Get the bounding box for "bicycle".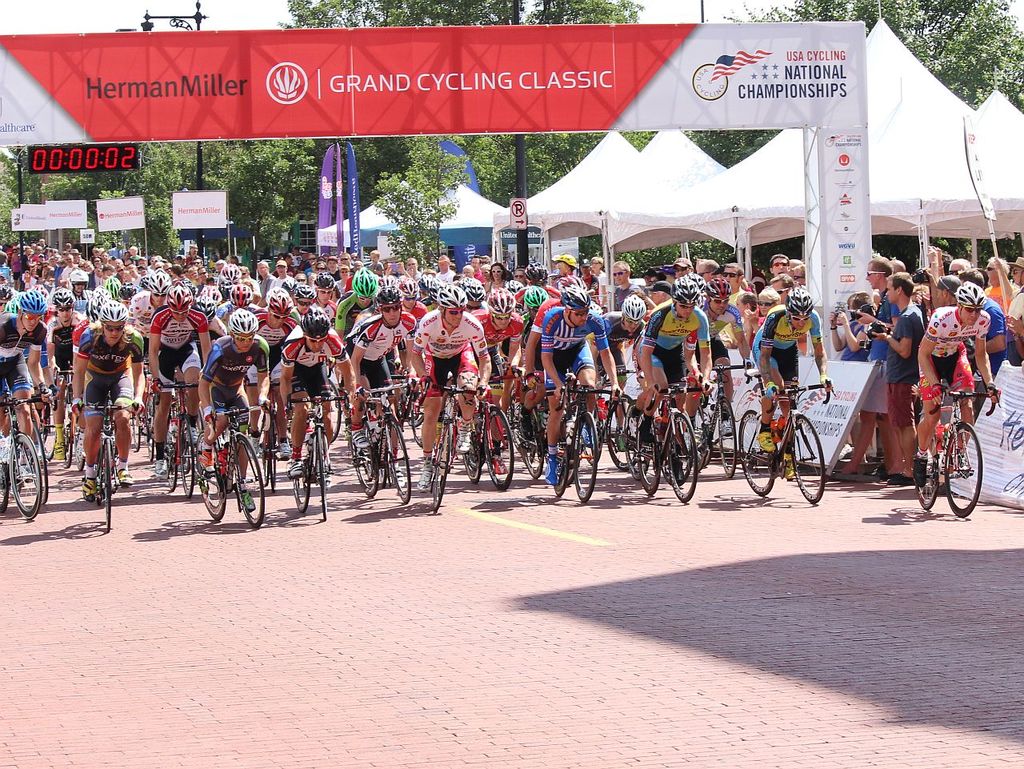
bbox=[923, 359, 995, 526].
